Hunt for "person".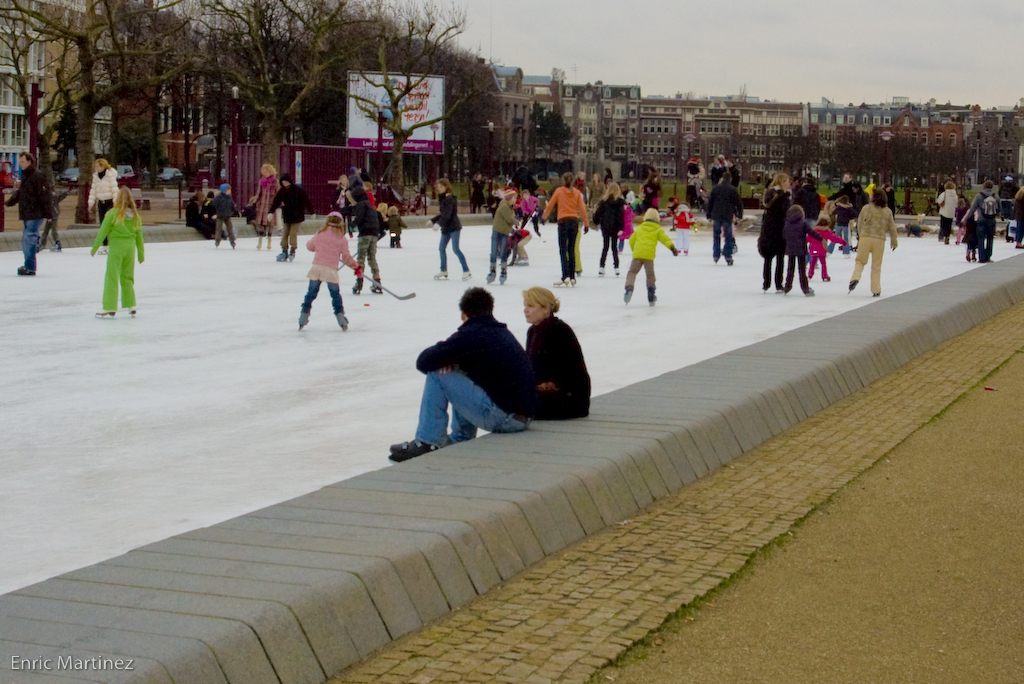
Hunted down at (left=268, top=173, right=308, bottom=261).
